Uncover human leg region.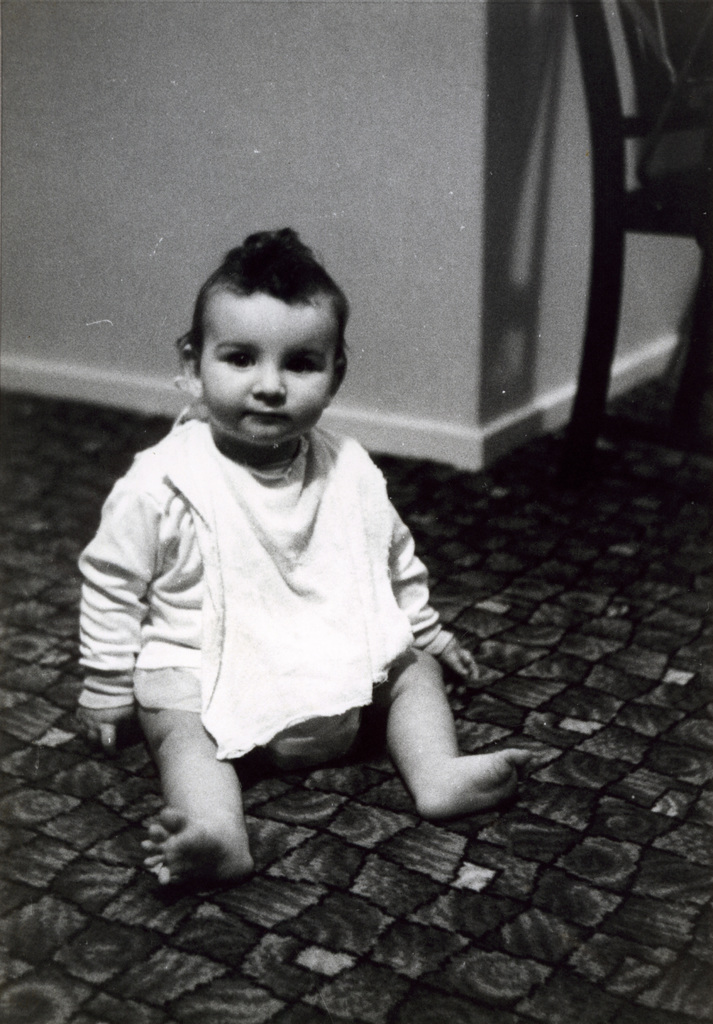
Uncovered: {"left": 390, "top": 652, "right": 538, "bottom": 815}.
